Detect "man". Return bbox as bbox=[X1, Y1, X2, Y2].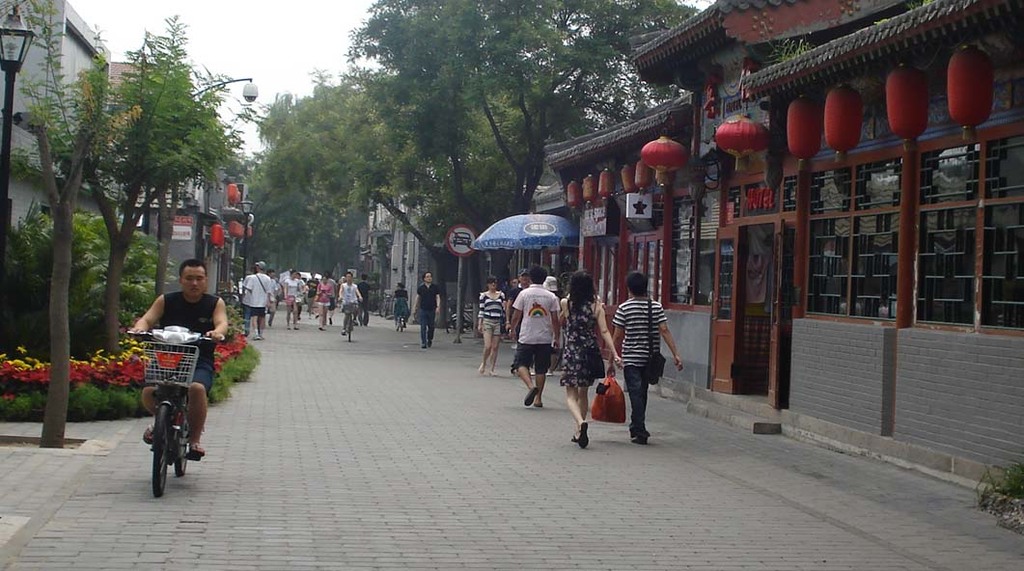
bbox=[605, 272, 683, 446].
